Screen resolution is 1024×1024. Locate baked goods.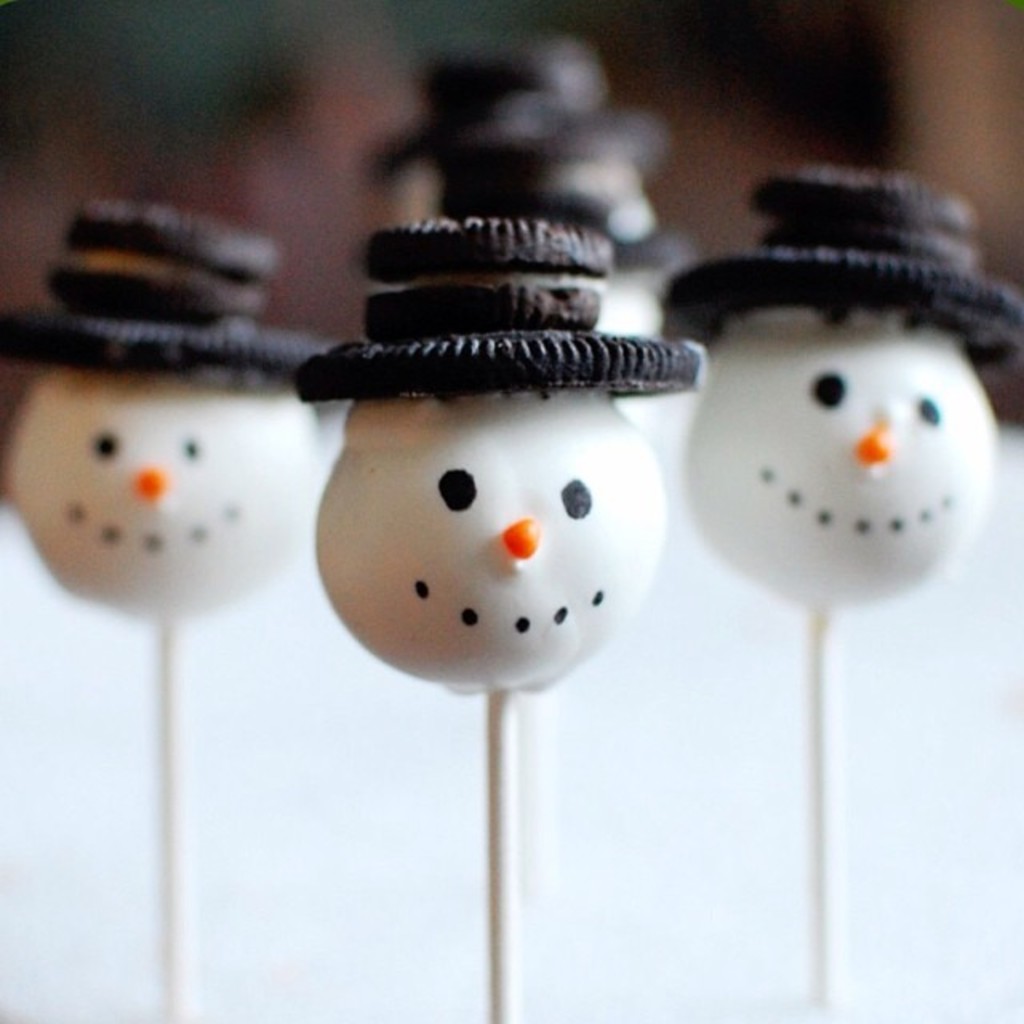
0, 194, 330, 387.
